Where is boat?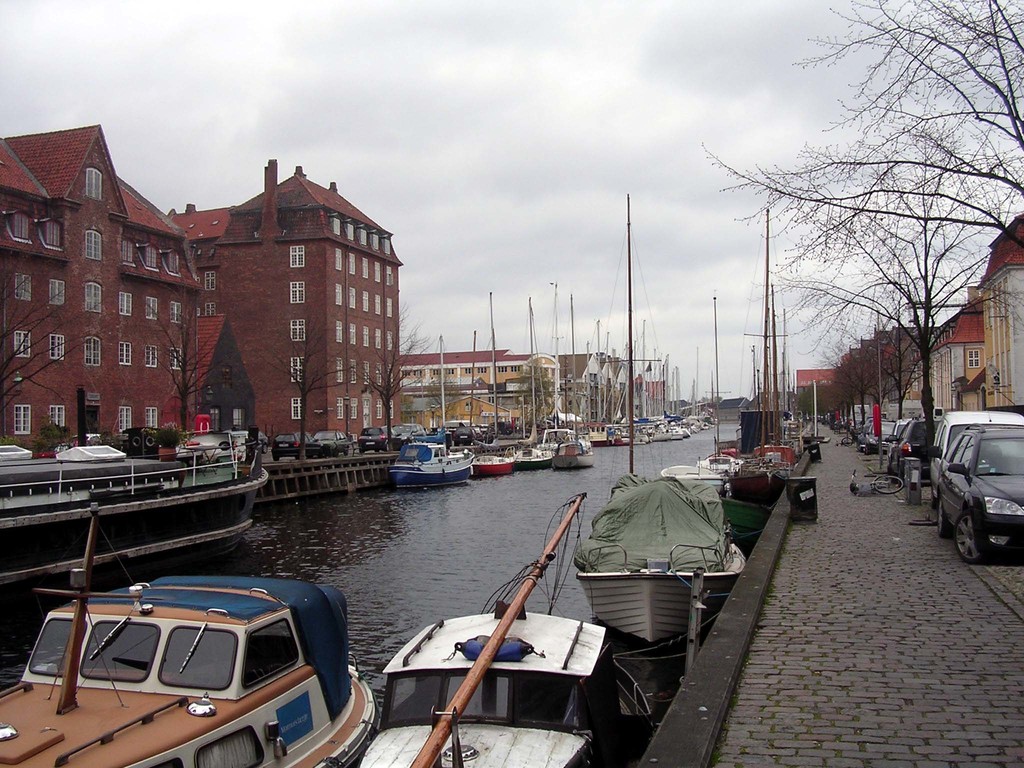
select_region(570, 189, 746, 652).
